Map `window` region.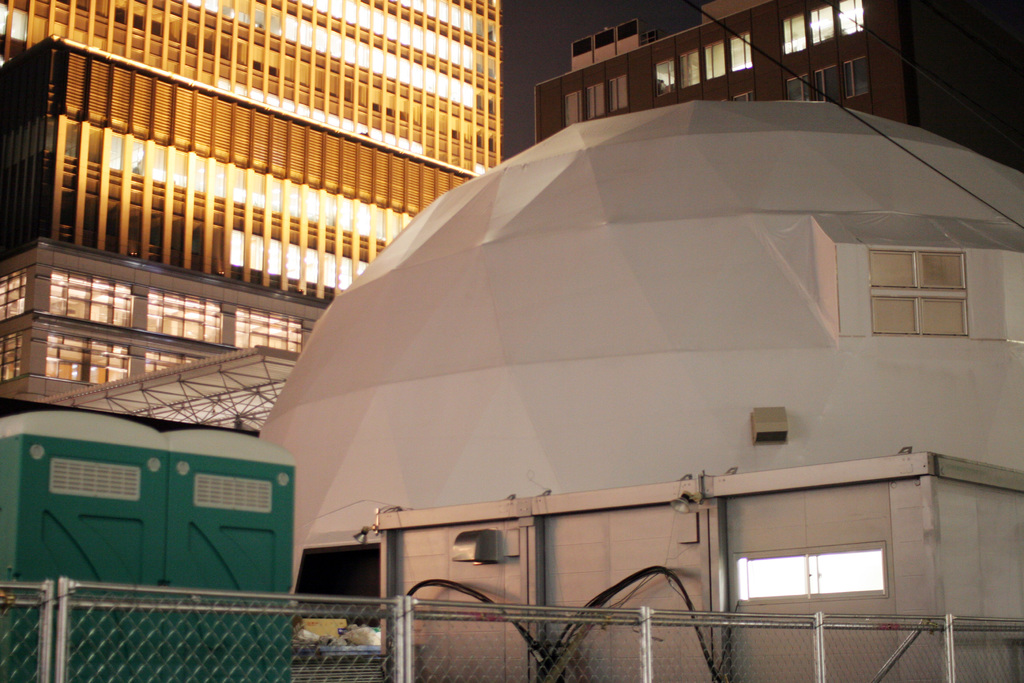
Mapped to [x1=780, y1=0, x2=865, y2=60].
